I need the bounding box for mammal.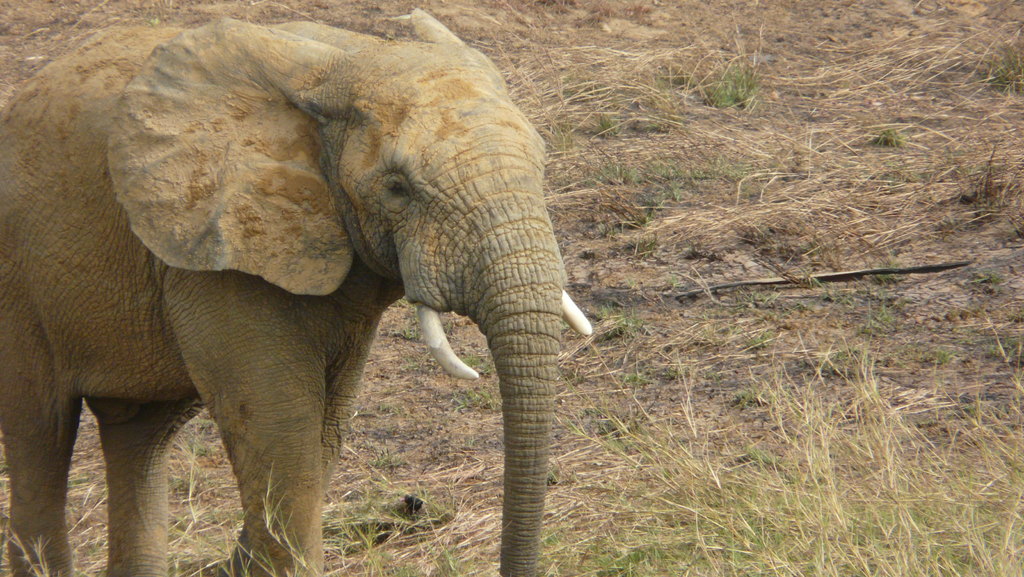
Here it is: <region>4, 19, 604, 576</region>.
